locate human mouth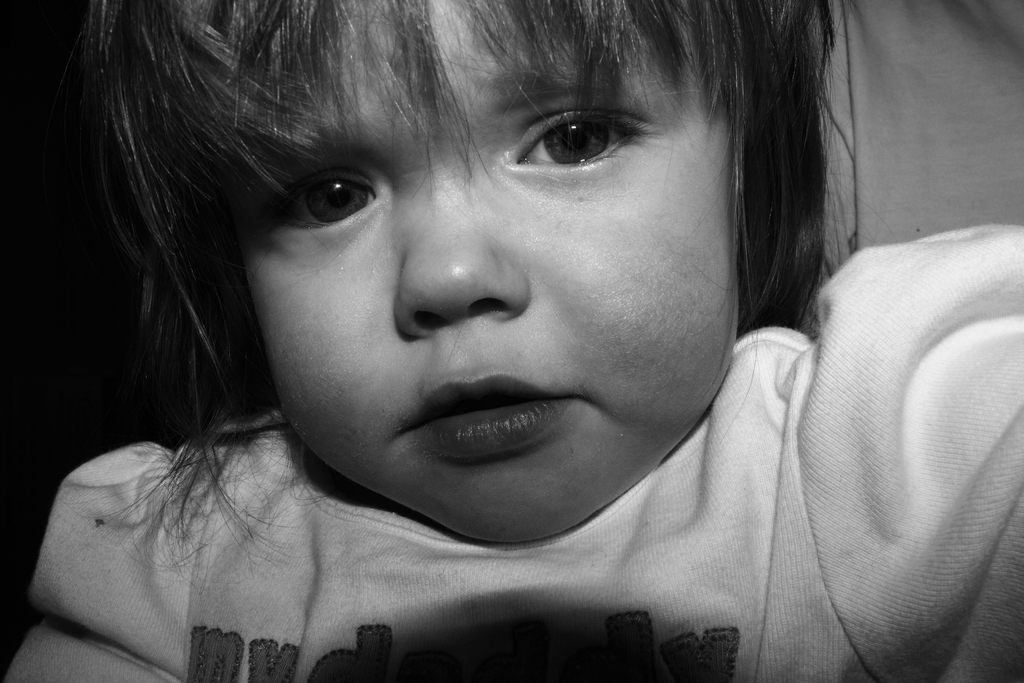
region(408, 380, 575, 443)
